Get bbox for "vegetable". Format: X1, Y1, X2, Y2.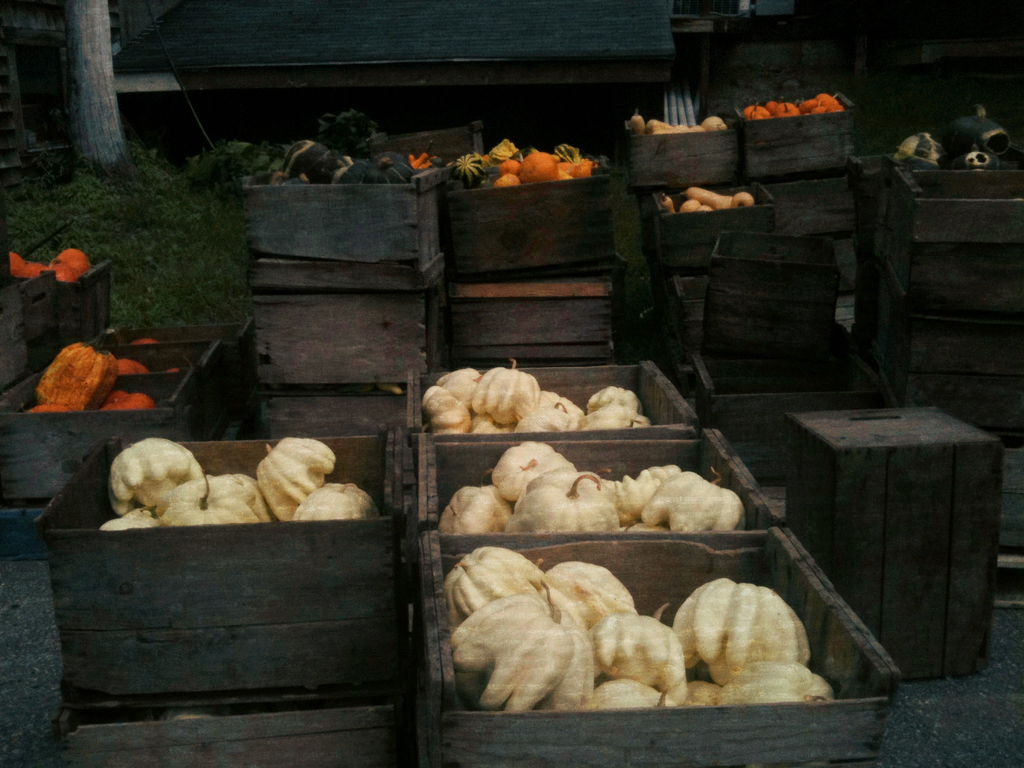
54, 246, 88, 283.
